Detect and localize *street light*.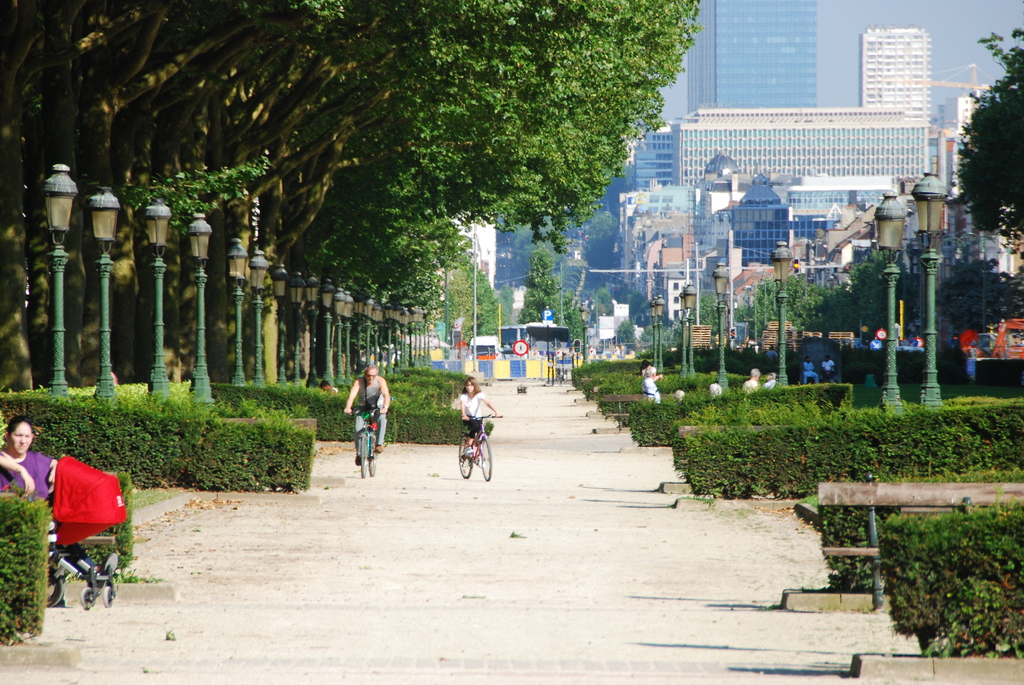
Localized at 266:261:290:379.
